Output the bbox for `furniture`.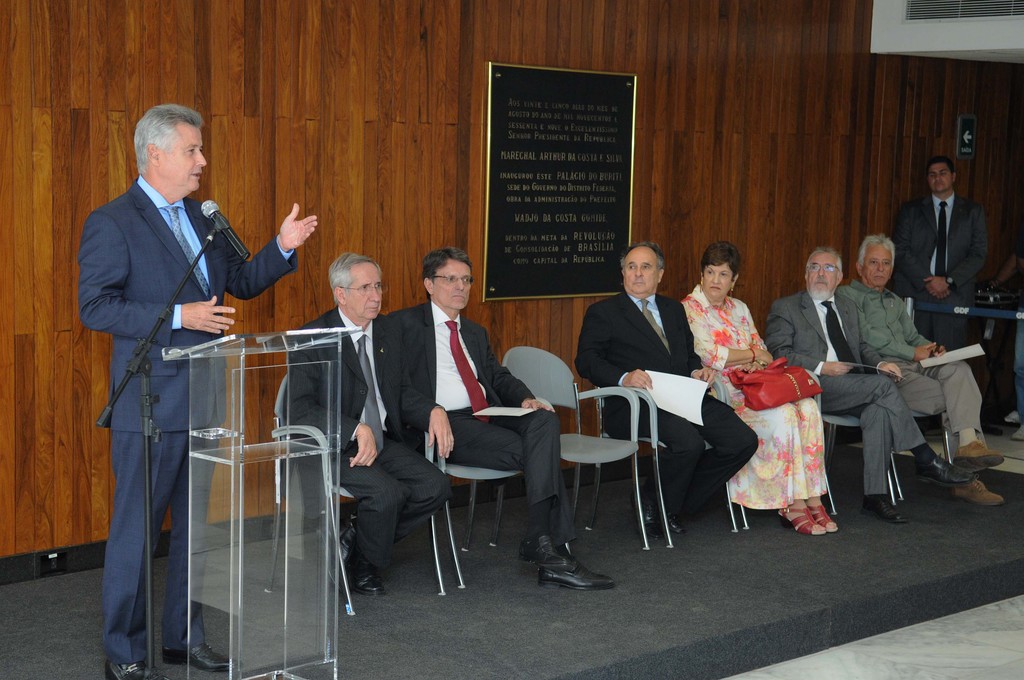
bbox=[488, 345, 645, 554].
